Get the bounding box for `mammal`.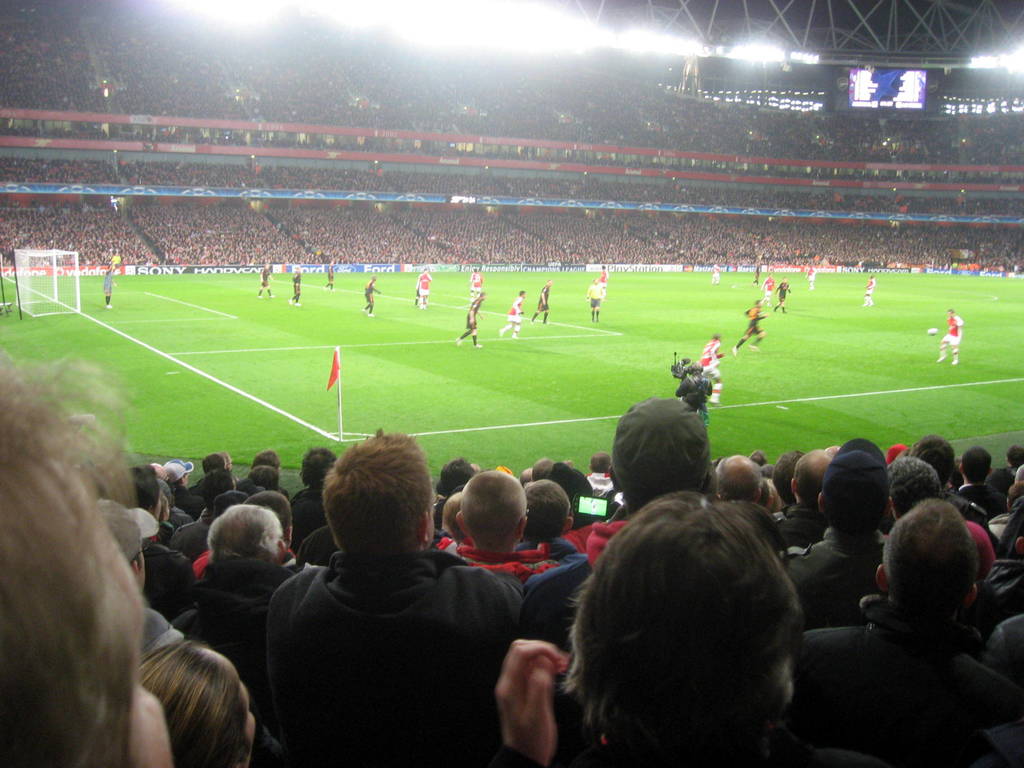
414,271,431,307.
